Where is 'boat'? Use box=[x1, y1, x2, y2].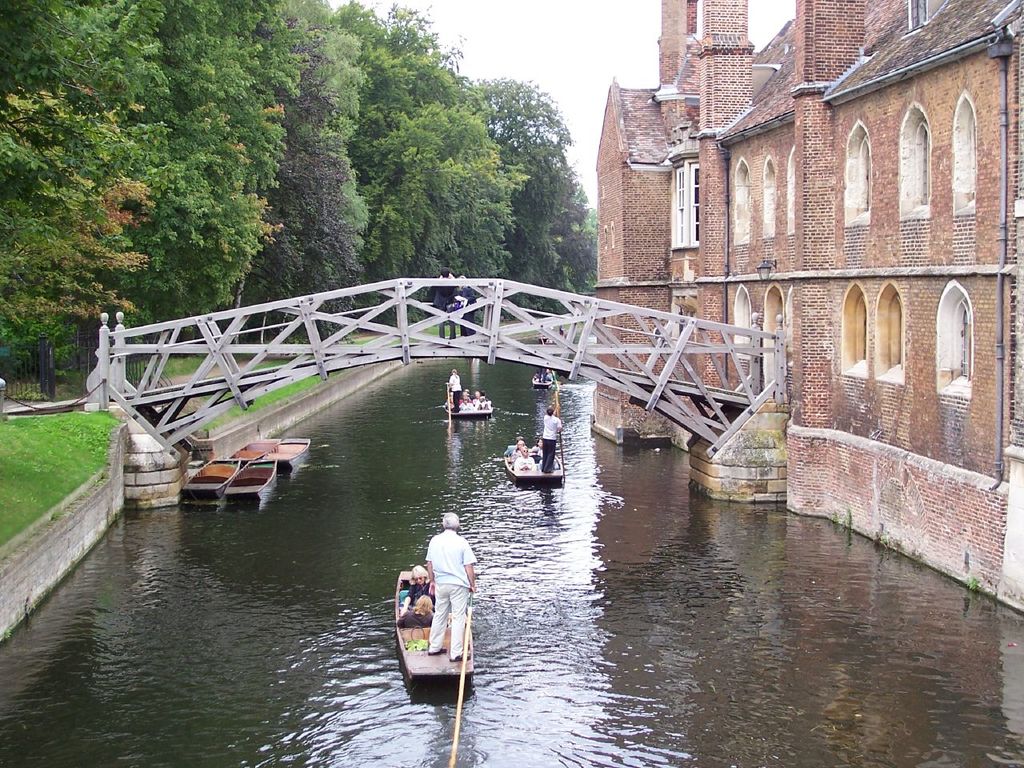
box=[223, 459, 277, 501].
